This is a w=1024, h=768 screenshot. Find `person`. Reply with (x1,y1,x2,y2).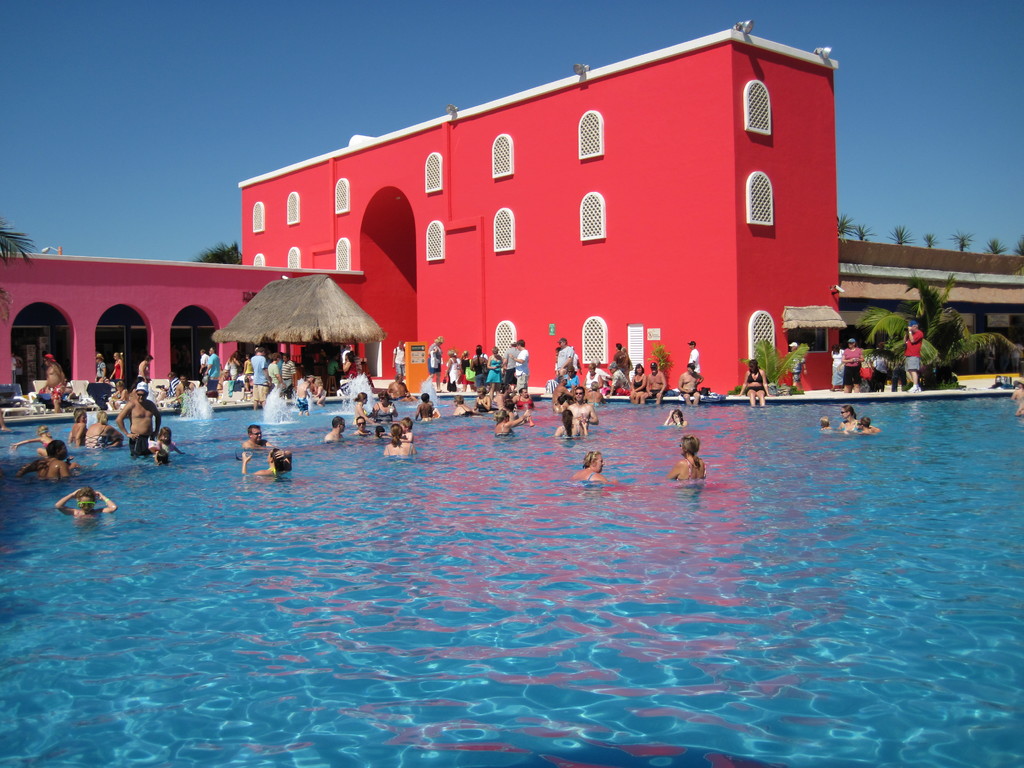
(829,343,844,393).
